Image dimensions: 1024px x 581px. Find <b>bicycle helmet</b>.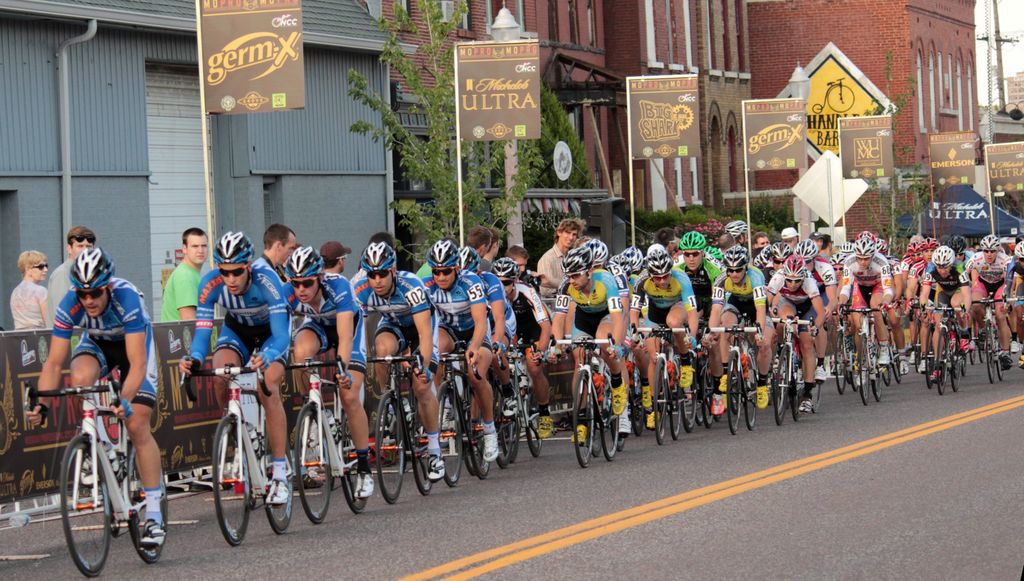
x1=212, y1=229, x2=250, y2=270.
